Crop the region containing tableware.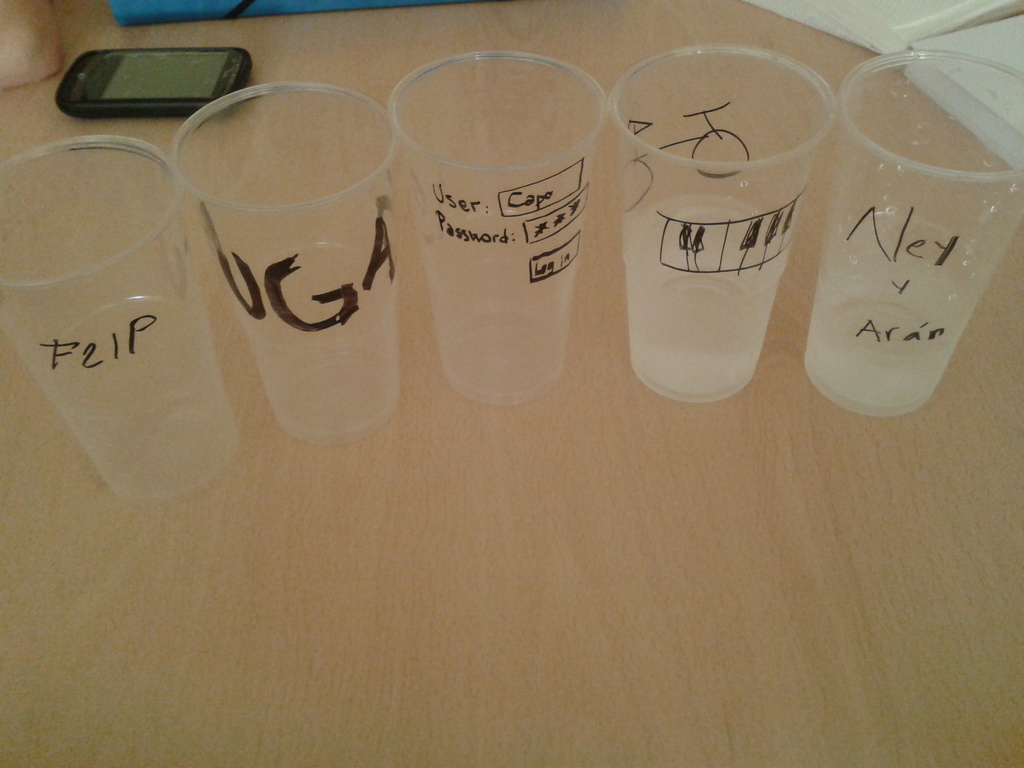
Crop region: {"left": 797, "top": 51, "right": 1023, "bottom": 414}.
